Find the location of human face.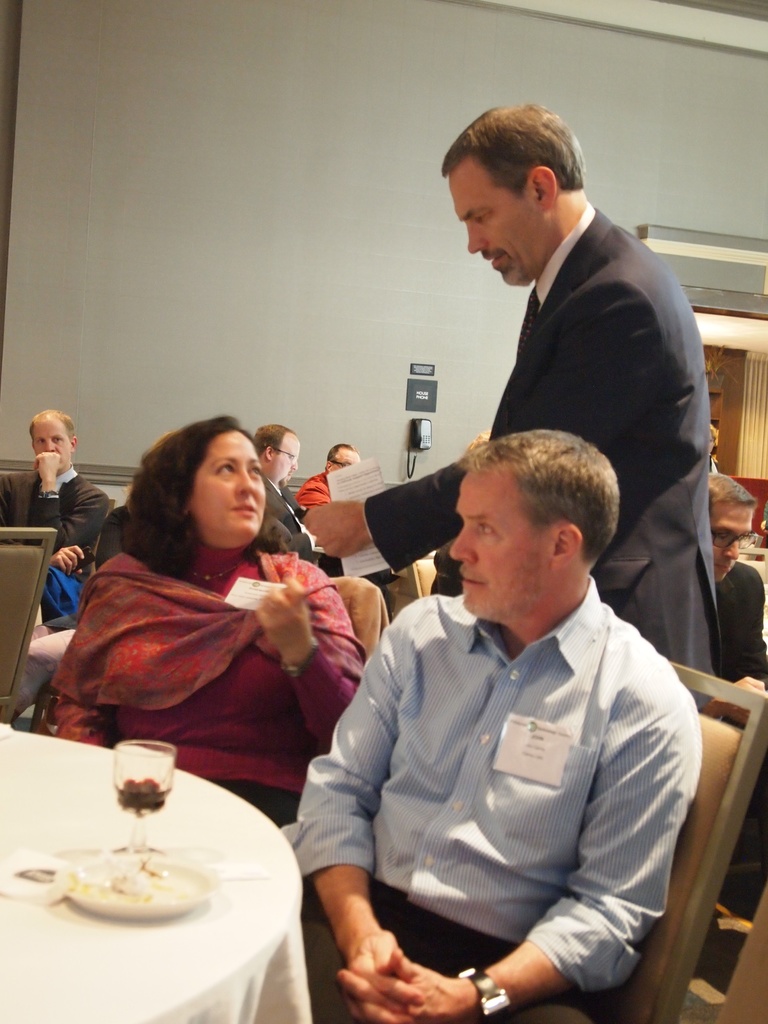
Location: 451/470/550/620.
